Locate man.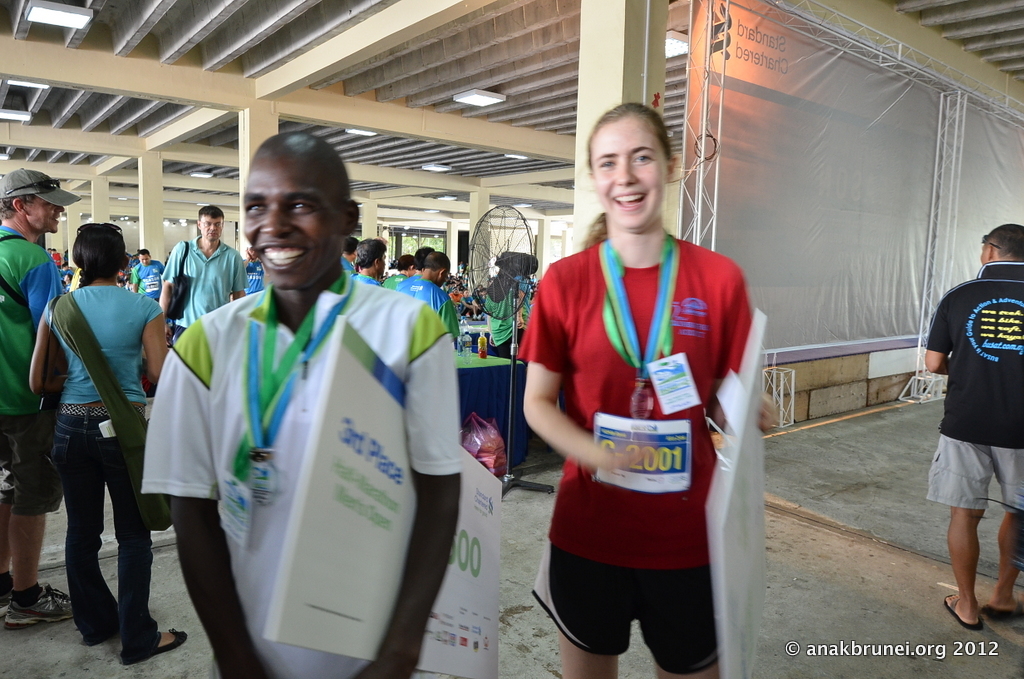
Bounding box: [352,238,386,287].
